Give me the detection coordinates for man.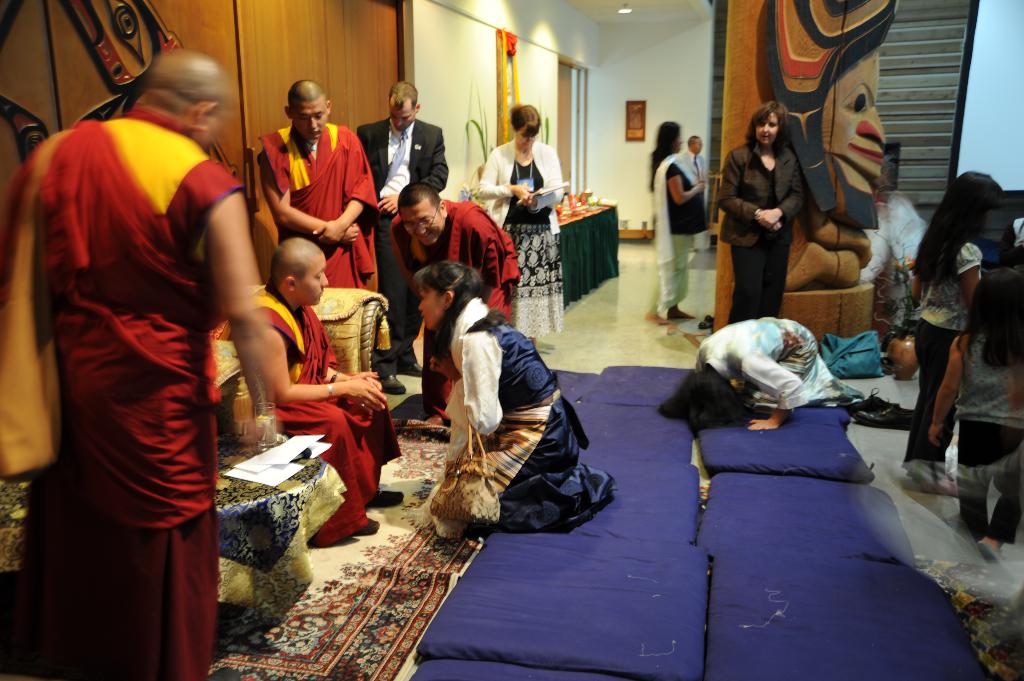
[259,234,403,528].
